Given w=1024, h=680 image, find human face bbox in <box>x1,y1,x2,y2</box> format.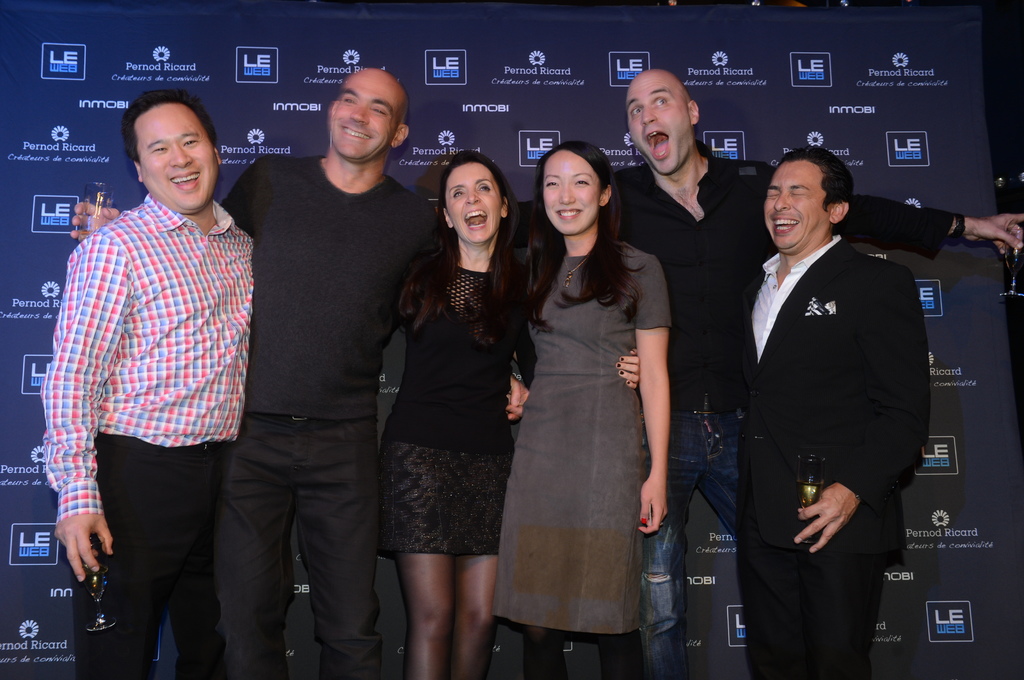
<box>624,77,692,177</box>.
